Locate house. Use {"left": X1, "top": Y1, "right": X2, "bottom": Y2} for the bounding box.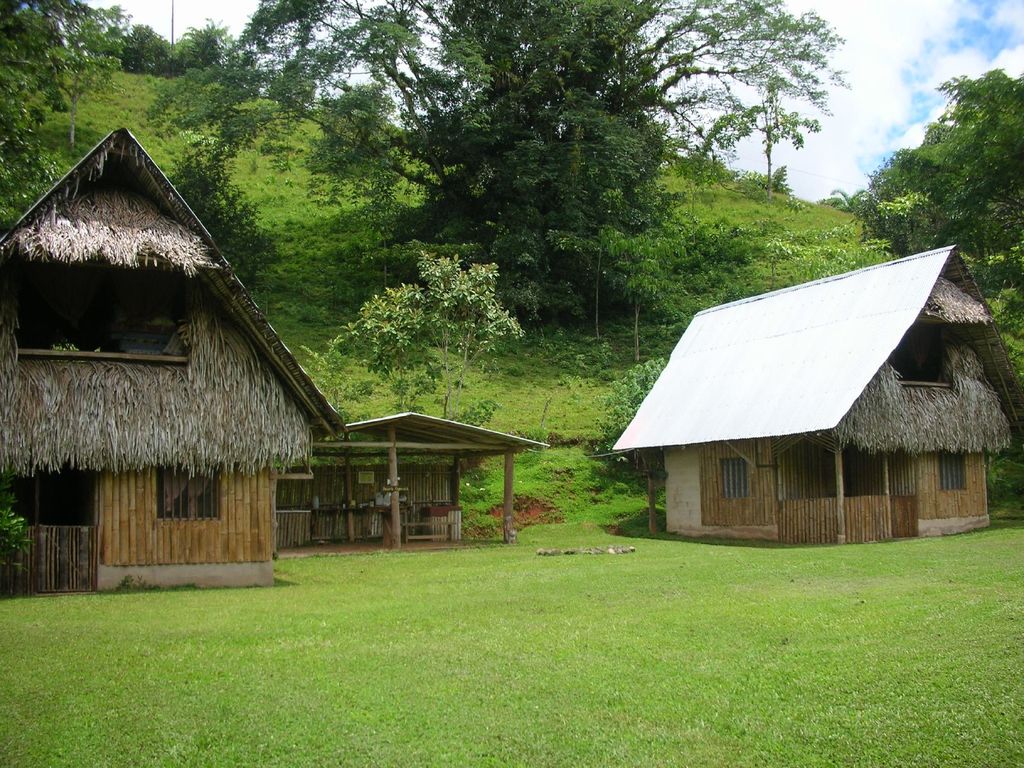
{"left": 611, "top": 244, "right": 1023, "bottom": 548}.
